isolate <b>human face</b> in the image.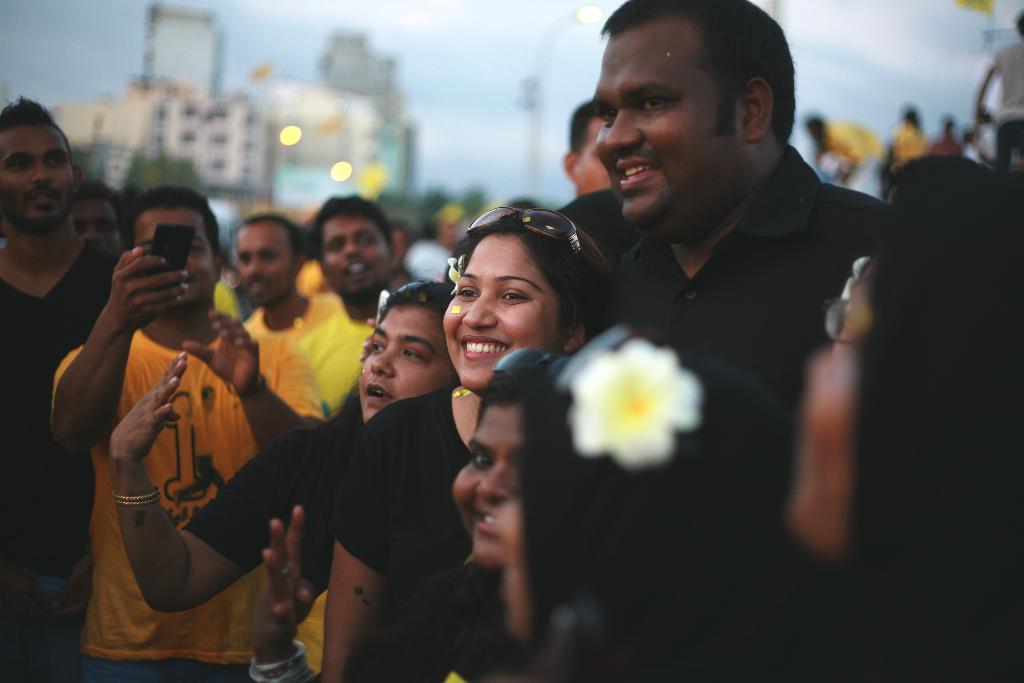
Isolated region: locate(237, 224, 294, 307).
